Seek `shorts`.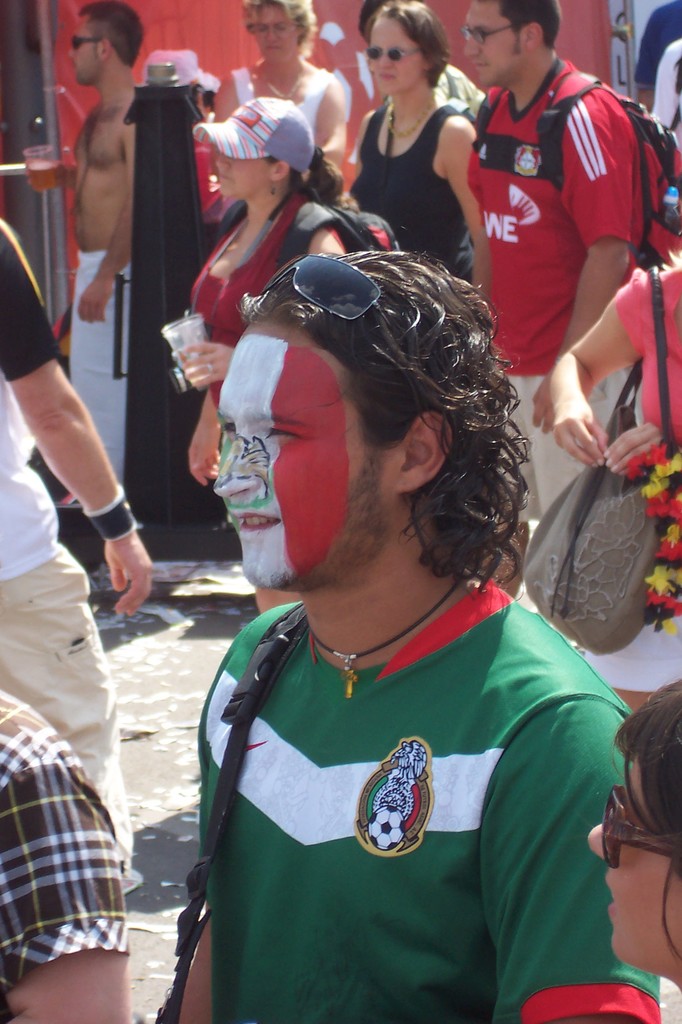
(0,545,127,875).
